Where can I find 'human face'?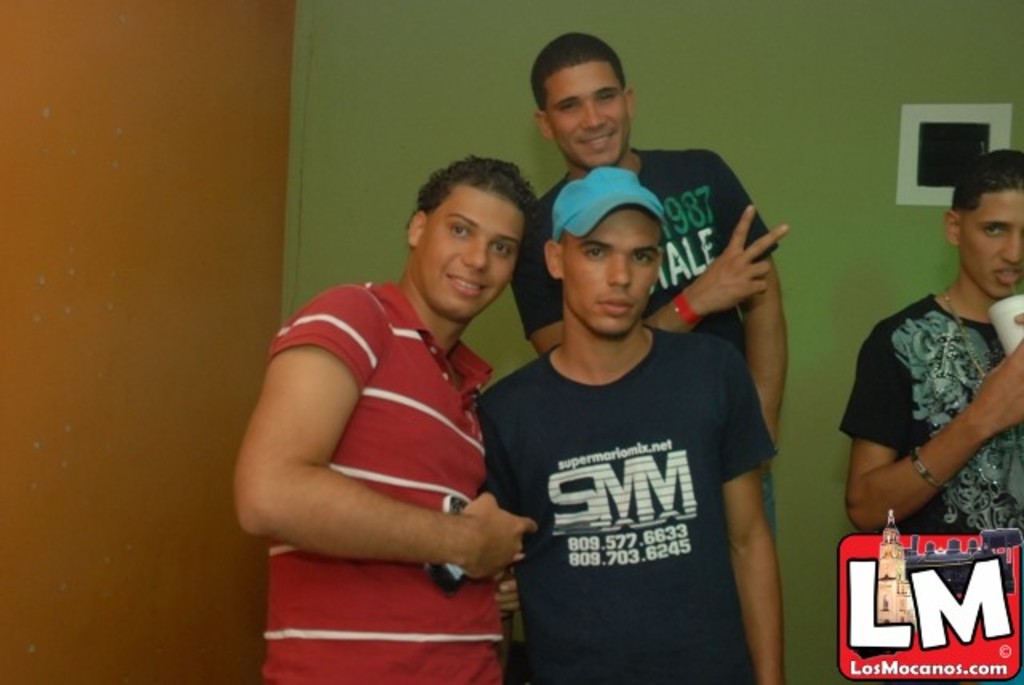
You can find it at pyautogui.locateOnScreen(960, 189, 1022, 298).
